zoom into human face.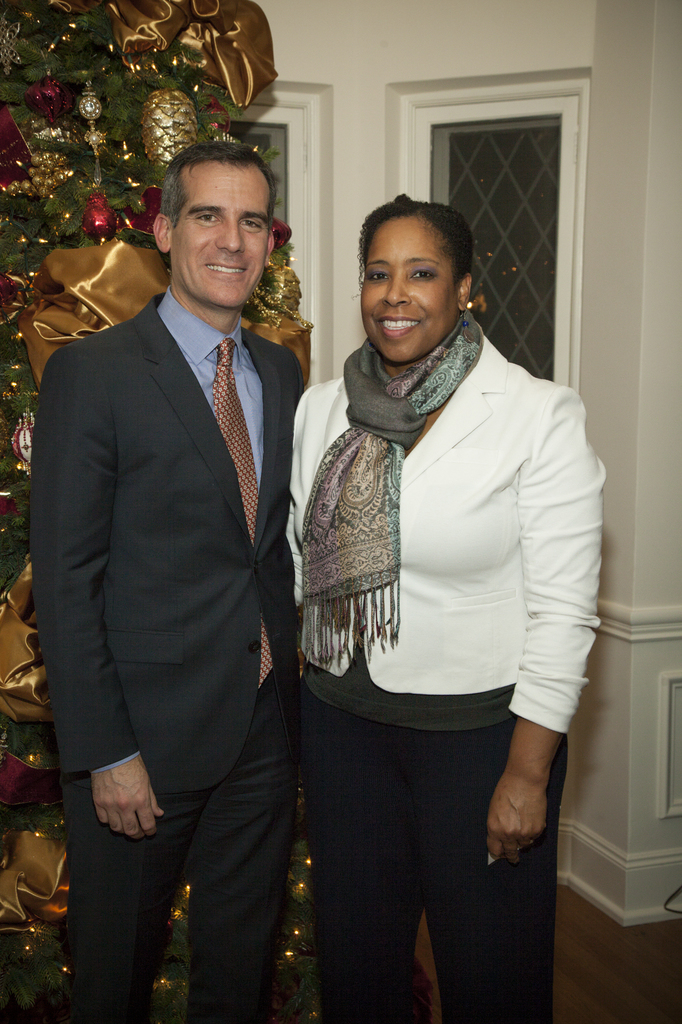
Zoom target: pyautogui.locateOnScreen(360, 214, 457, 365).
